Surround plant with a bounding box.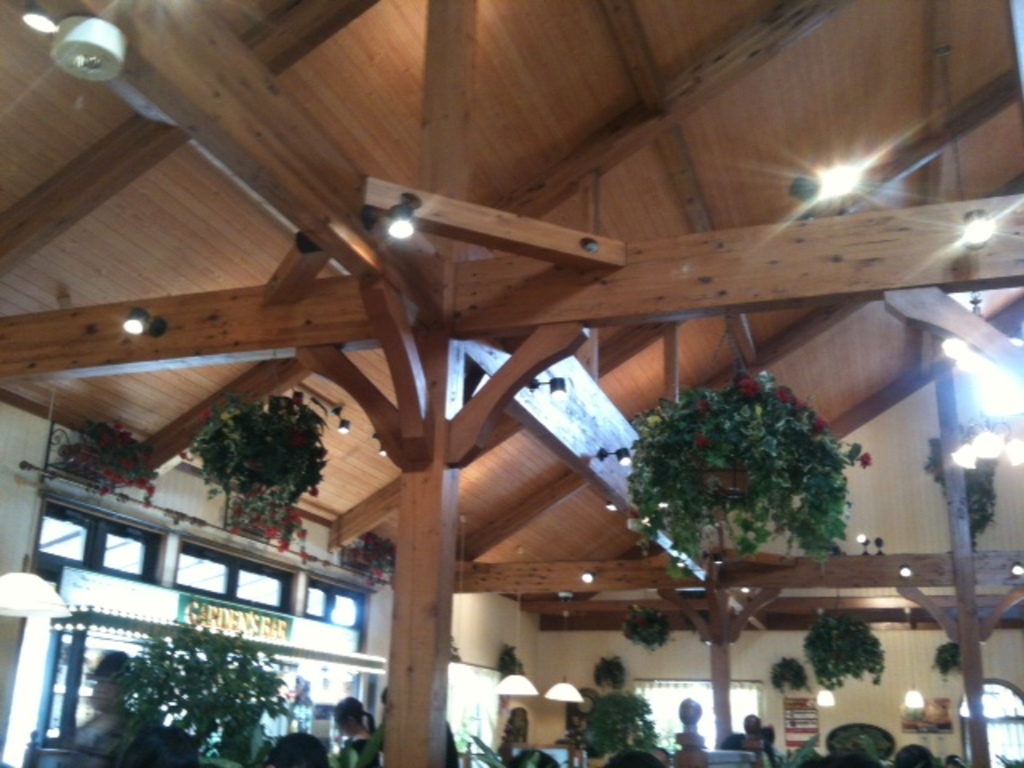
[x1=806, y1=618, x2=896, y2=699].
